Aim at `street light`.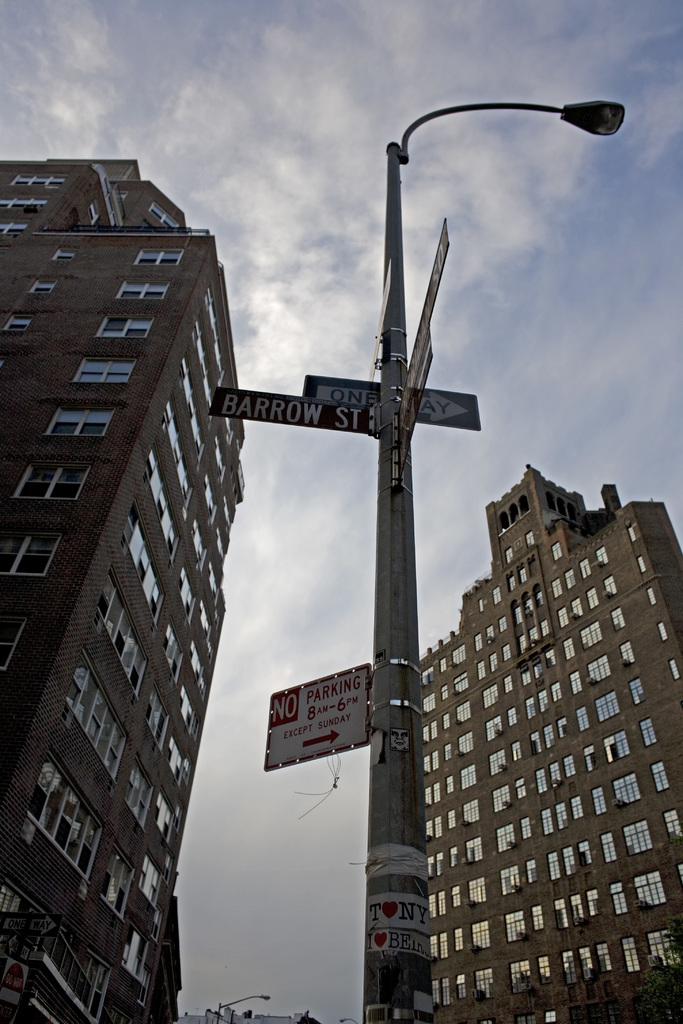
Aimed at l=358, t=100, r=626, b=1023.
